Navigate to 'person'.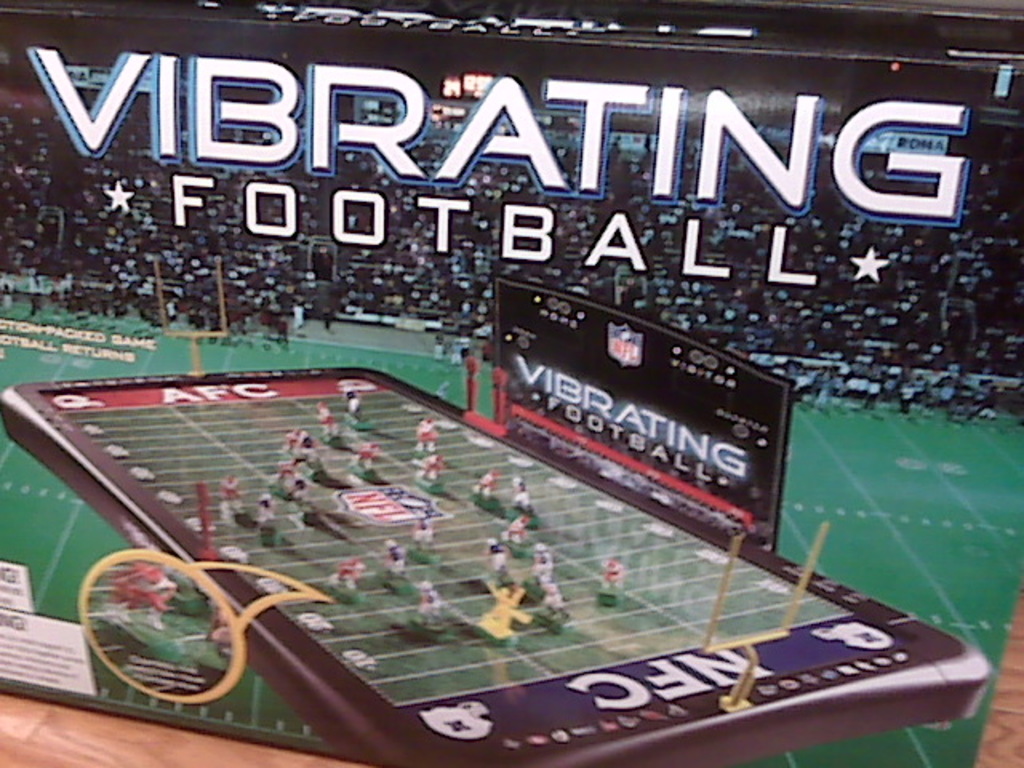
Navigation target: 403,576,451,629.
